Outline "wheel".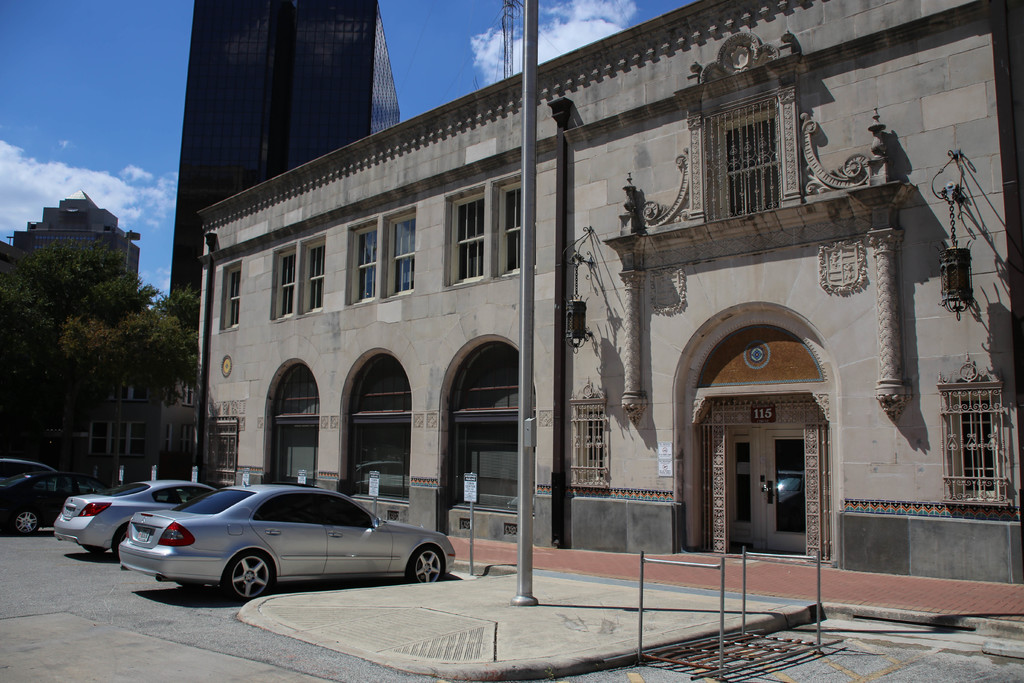
Outline: locate(218, 550, 277, 603).
